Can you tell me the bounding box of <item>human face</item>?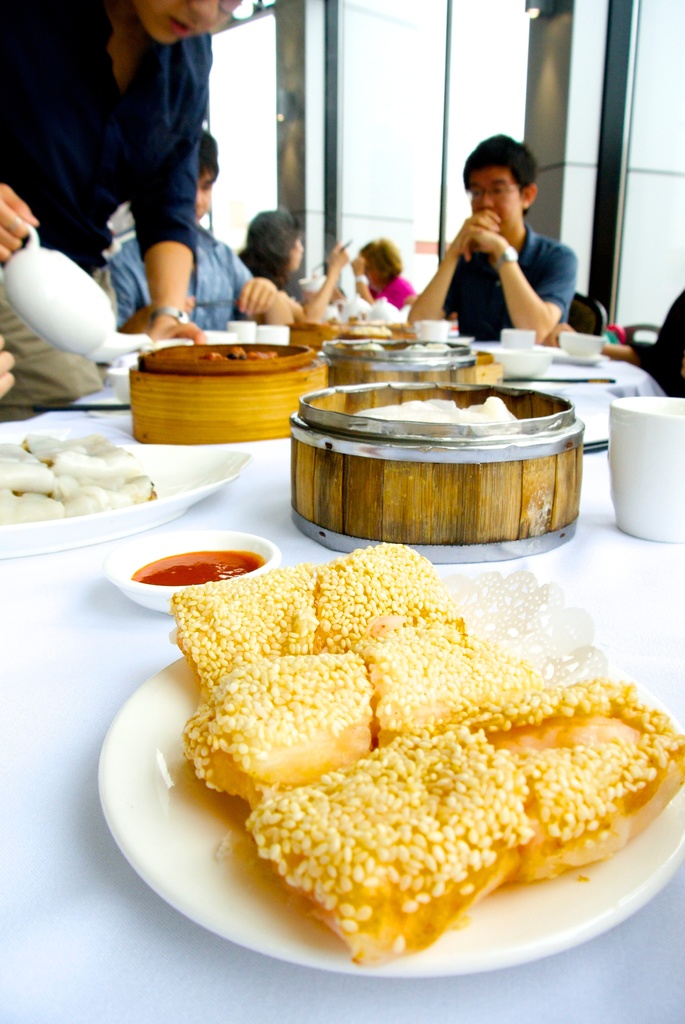
132:0:255:46.
